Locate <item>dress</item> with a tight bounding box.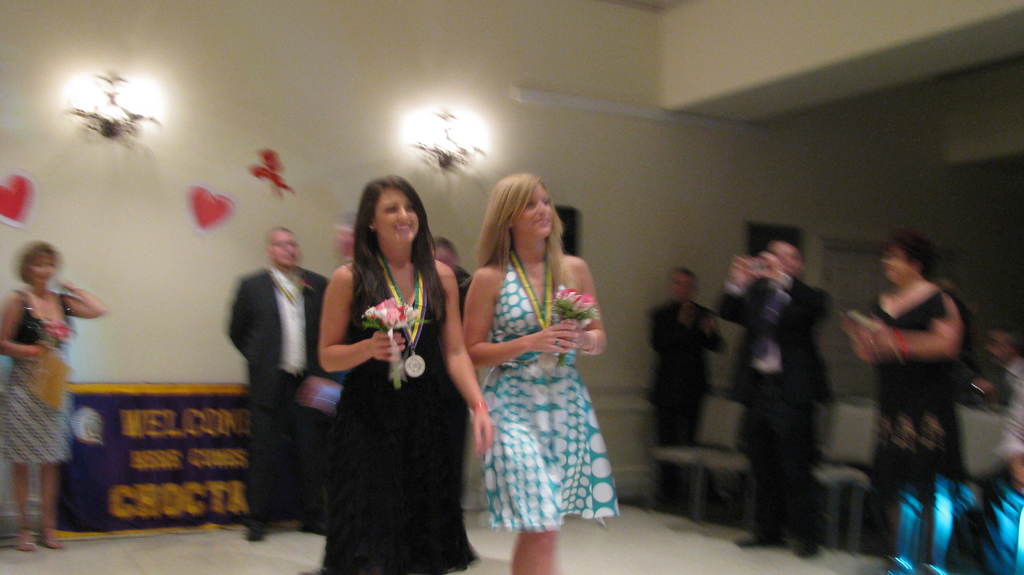
locate(317, 256, 479, 574).
